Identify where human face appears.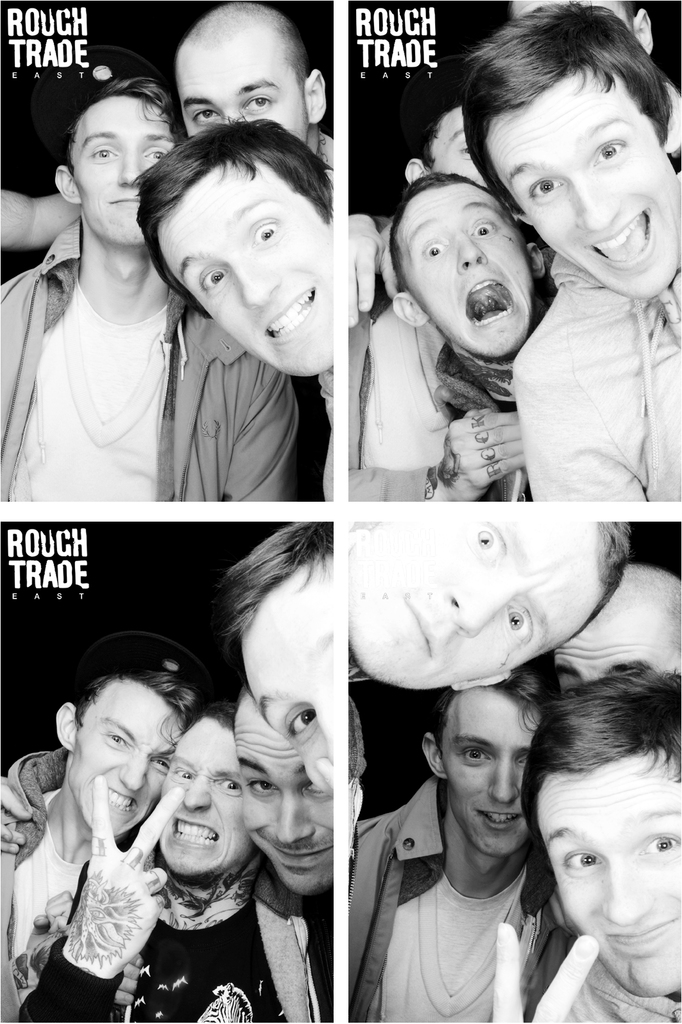
Appears at box=[438, 687, 543, 860].
